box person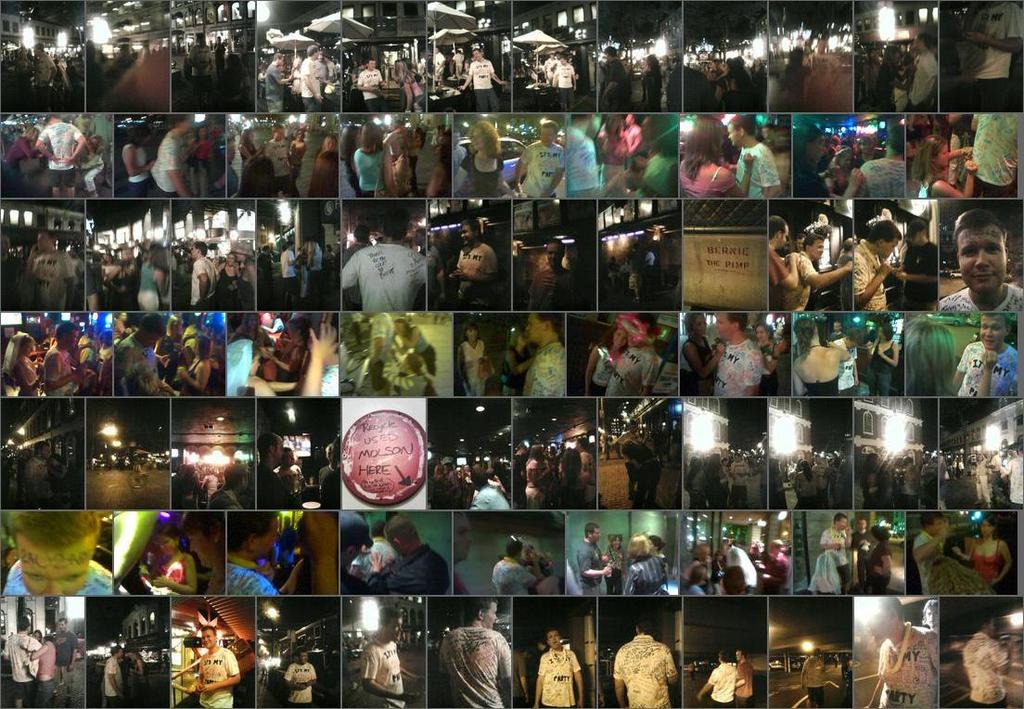
871:521:893:592
